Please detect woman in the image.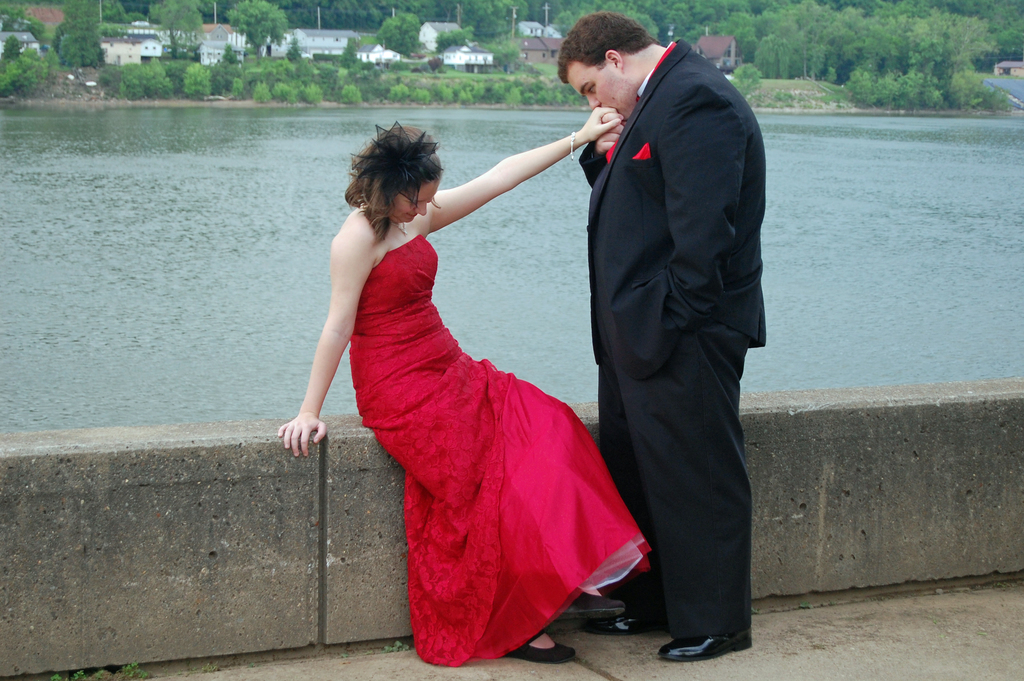
(x1=255, y1=103, x2=689, y2=680).
